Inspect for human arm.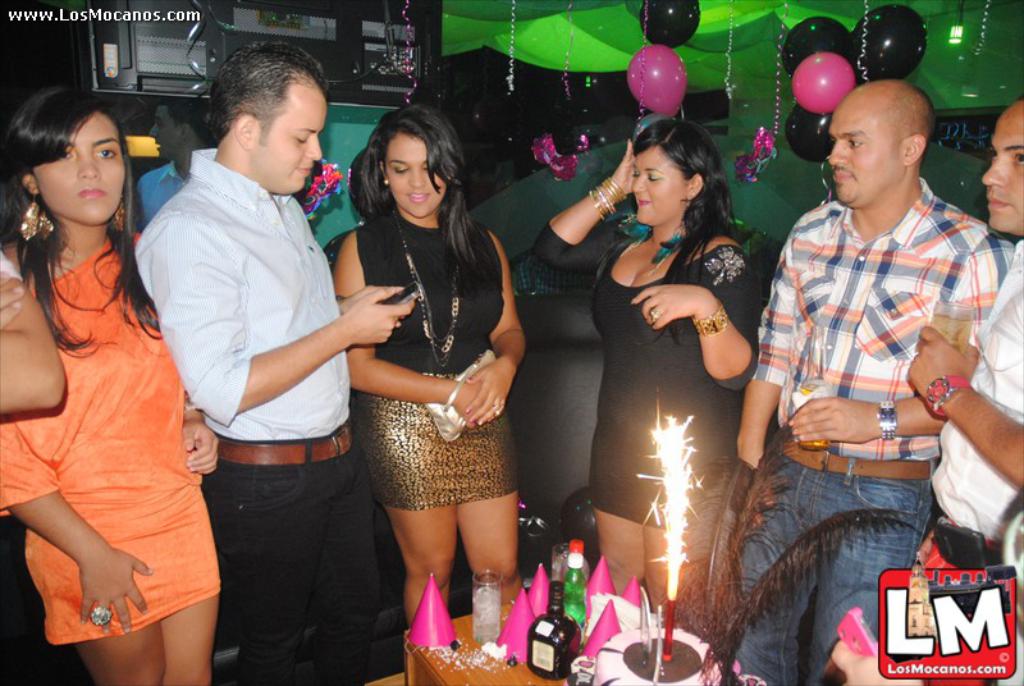
Inspection: box=[180, 402, 219, 477].
